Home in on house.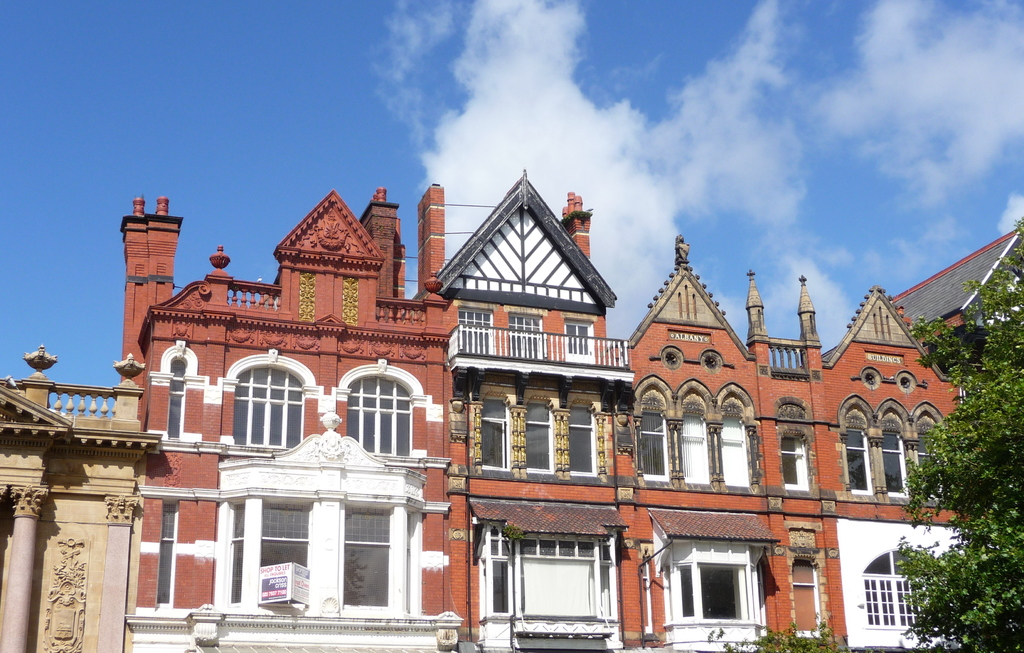
Homed in at region(425, 164, 965, 652).
